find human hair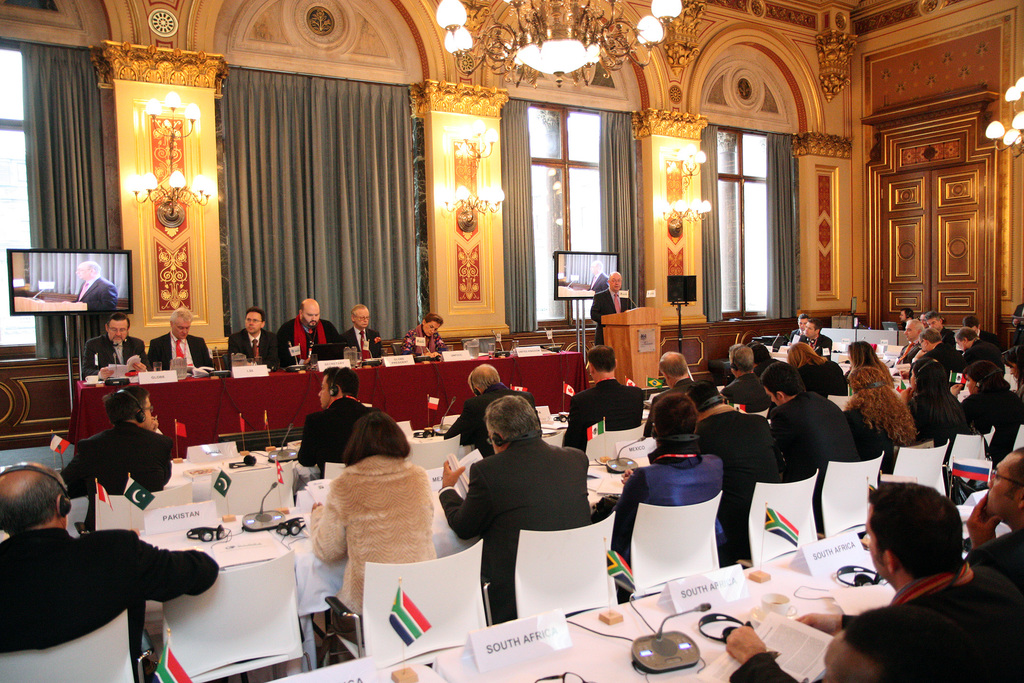
pyautogui.locateOnScreen(760, 360, 808, 402)
